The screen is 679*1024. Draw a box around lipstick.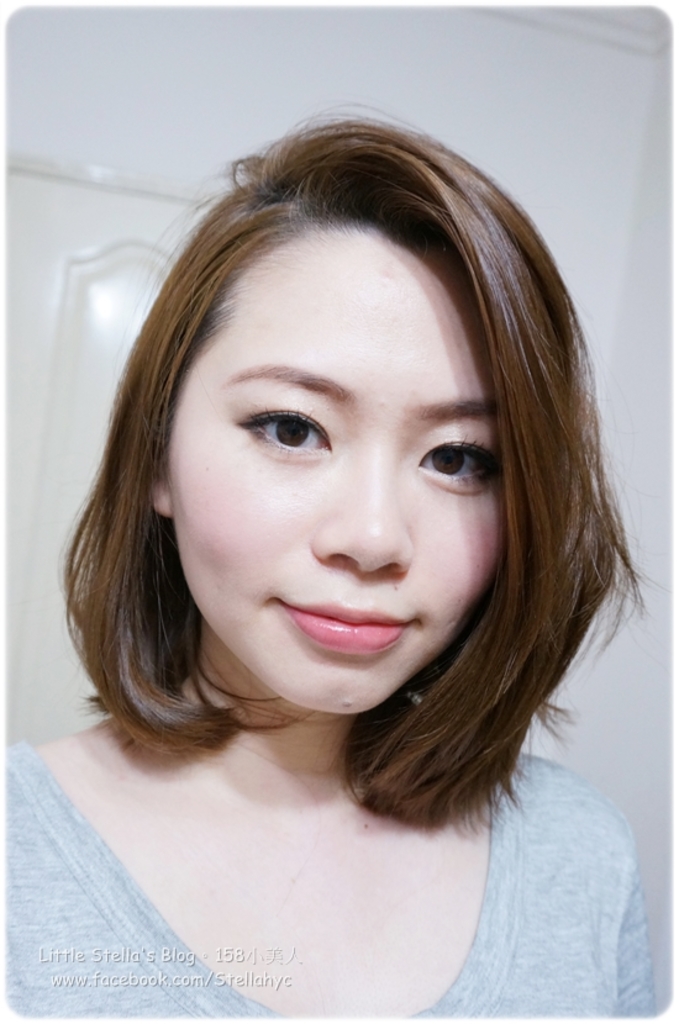
x1=295, y1=601, x2=421, y2=651.
